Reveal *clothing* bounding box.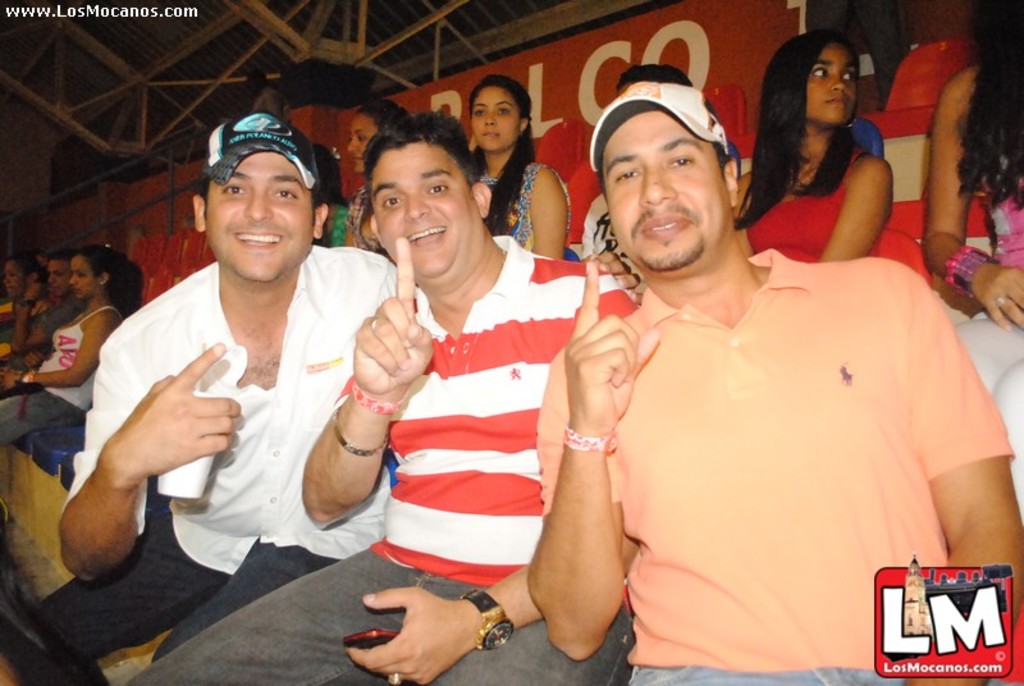
Revealed: crop(558, 220, 991, 659).
